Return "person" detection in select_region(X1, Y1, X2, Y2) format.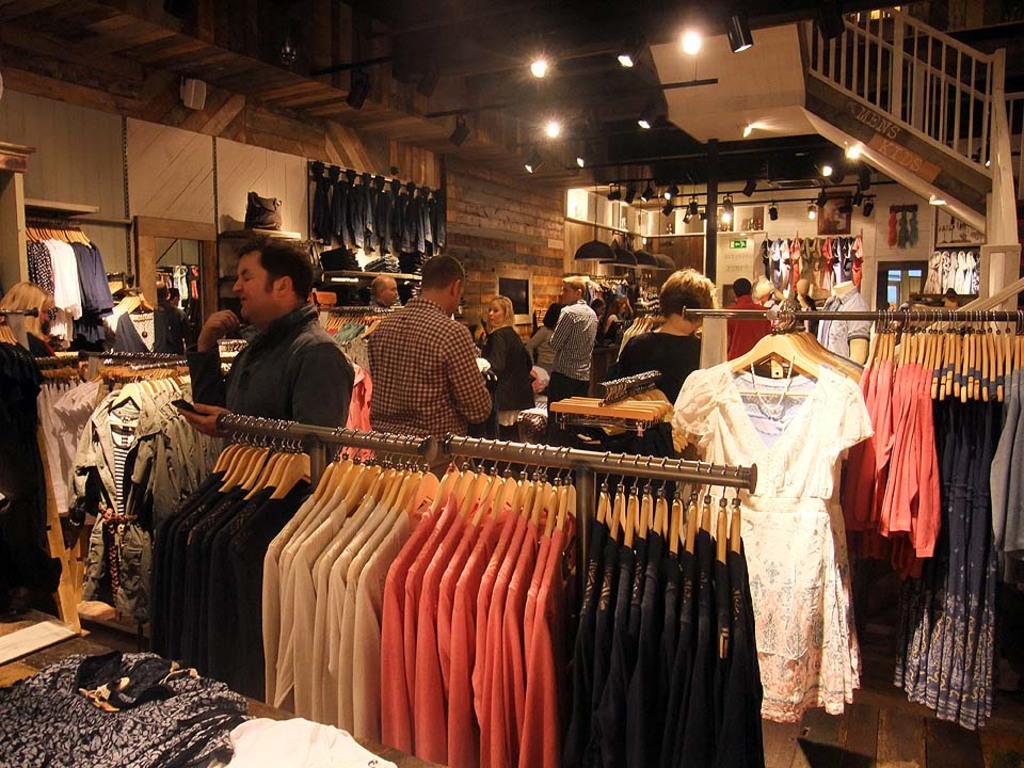
select_region(465, 287, 540, 483).
